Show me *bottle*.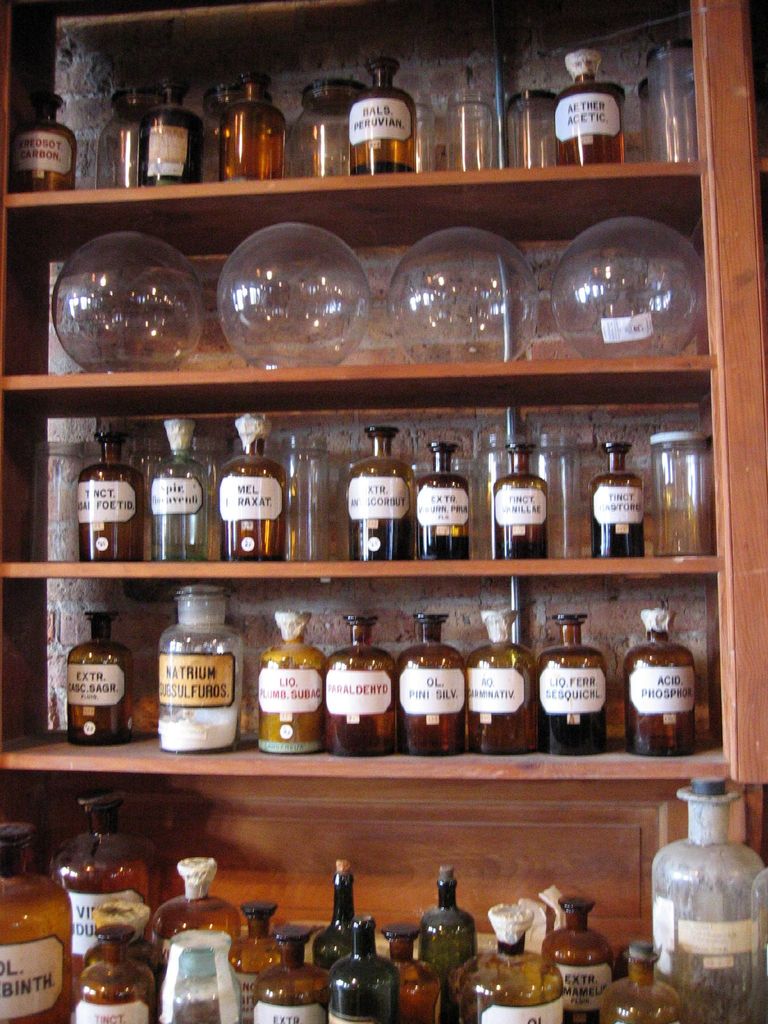
*bottle* is here: detection(414, 870, 477, 1018).
